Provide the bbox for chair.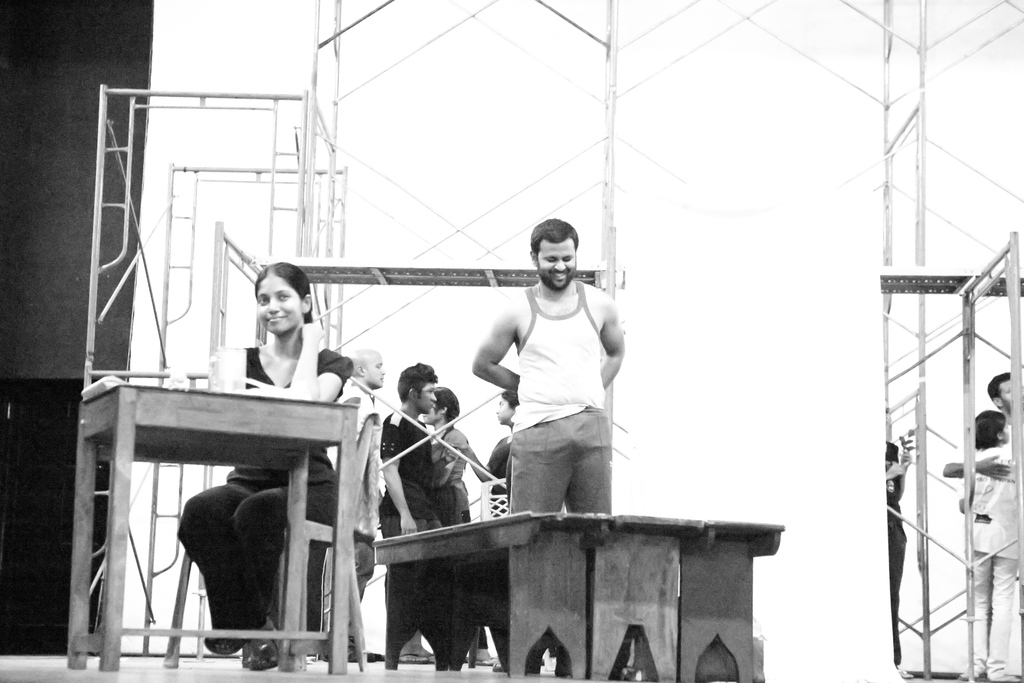
box(271, 377, 380, 673).
